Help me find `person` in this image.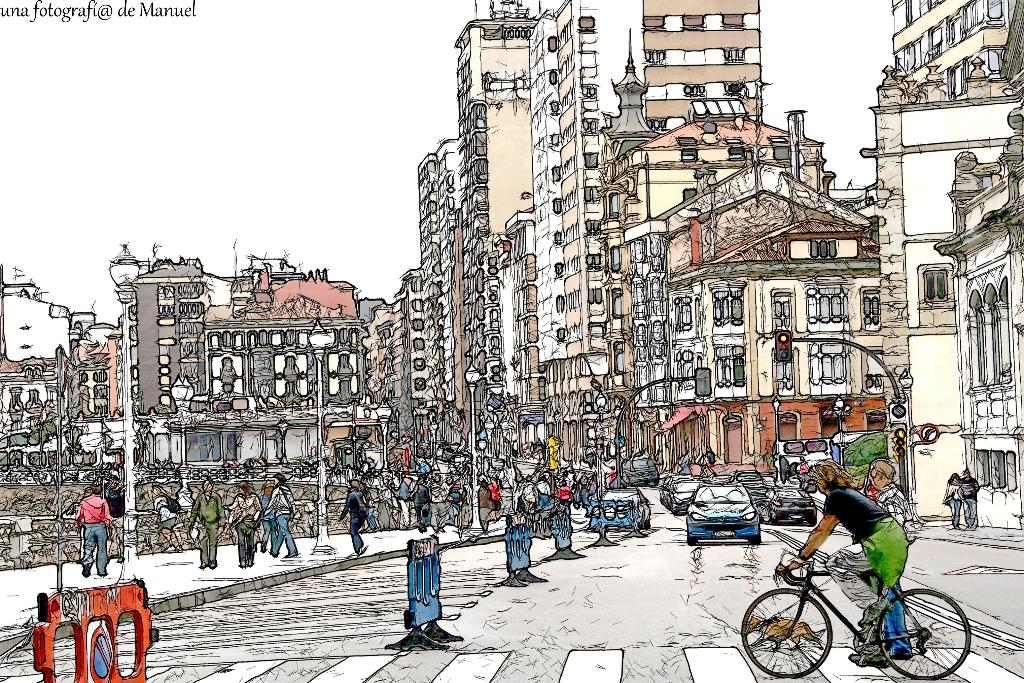
Found it: <bbox>959, 472, 979, 529</bbox>.
